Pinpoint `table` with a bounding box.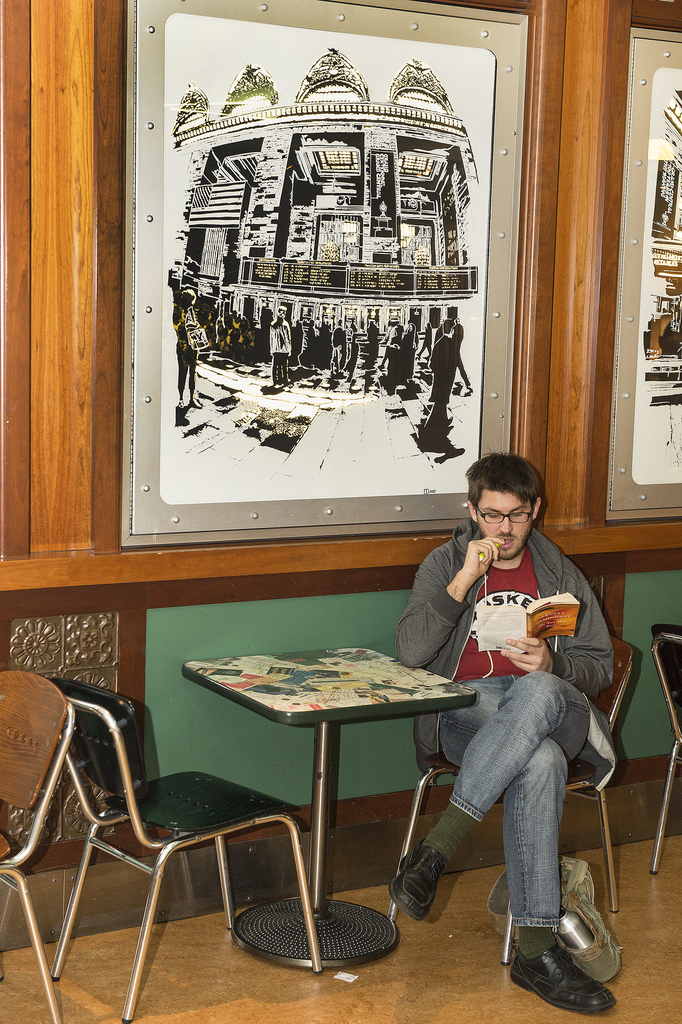
{"left": 171, "top": 652, "right": 476, "bottom": 957}.
